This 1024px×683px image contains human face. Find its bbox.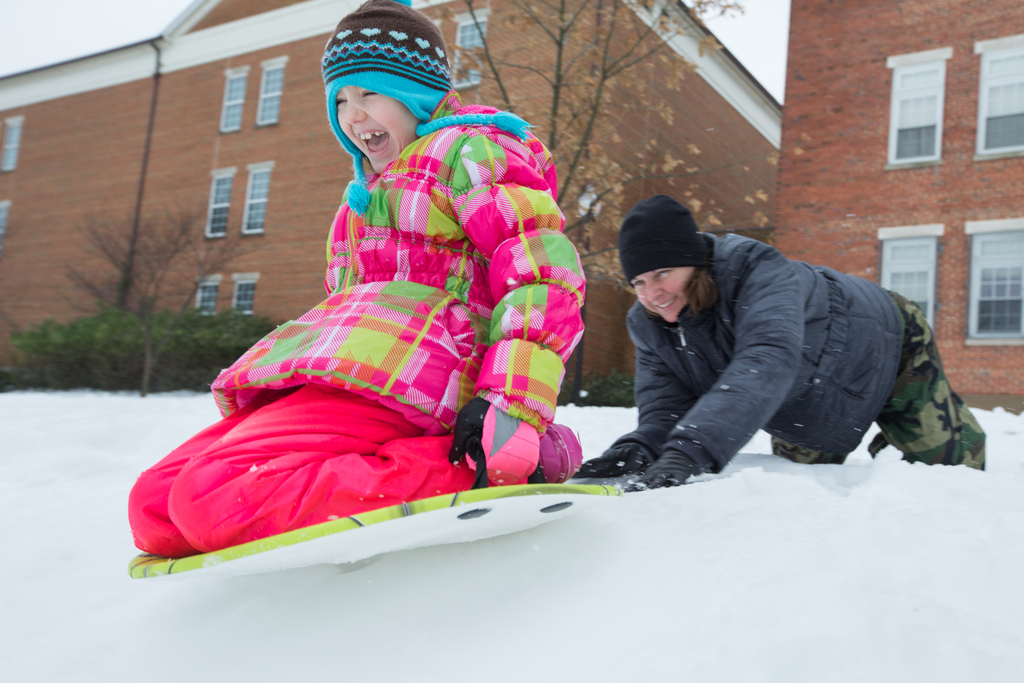
333:83:423:179.
